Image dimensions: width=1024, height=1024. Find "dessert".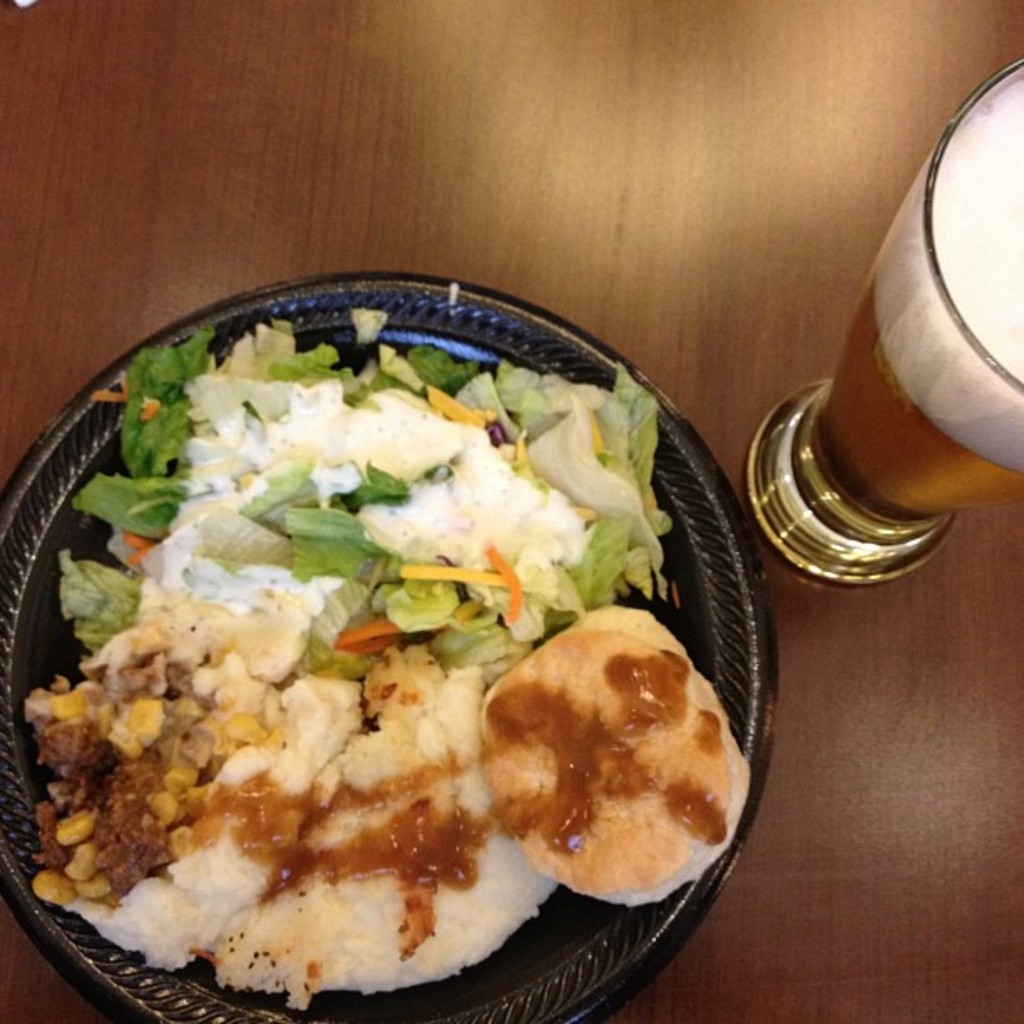
select_region(475, 617, 730, 944).
